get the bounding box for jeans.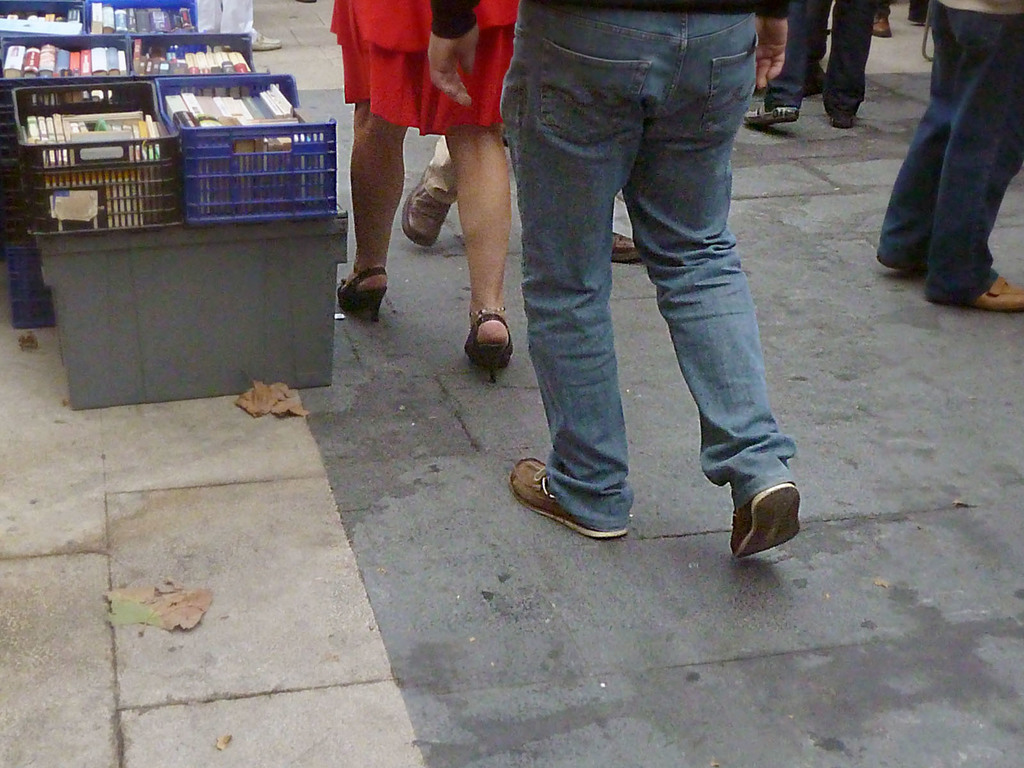
495,4,798,529.
